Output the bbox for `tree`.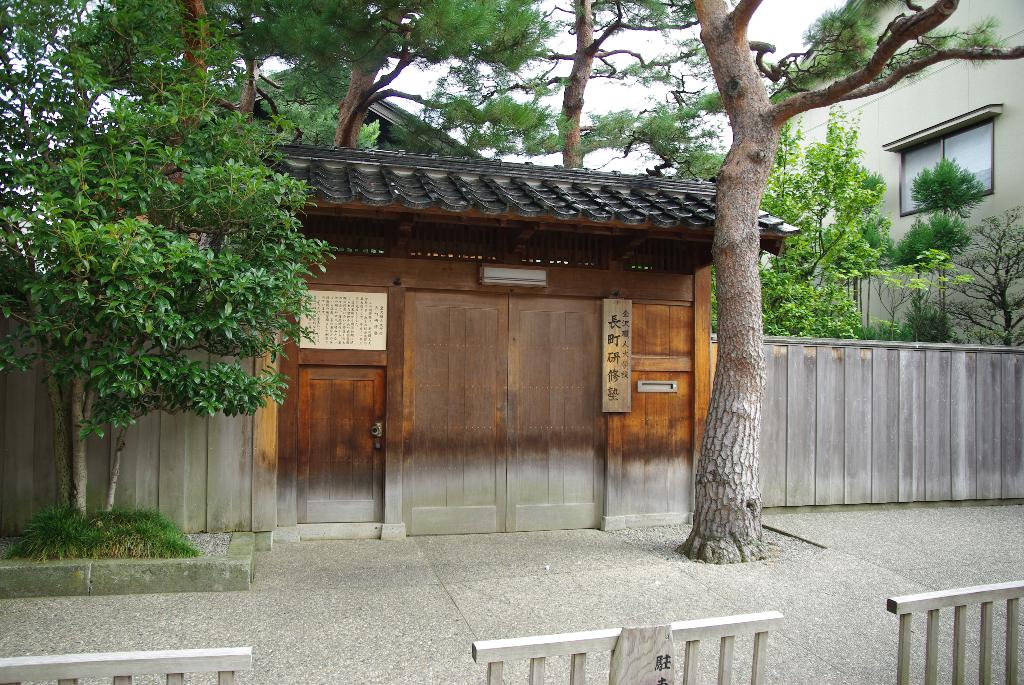
x1=902 y1=150 x2=985 y2=336.
